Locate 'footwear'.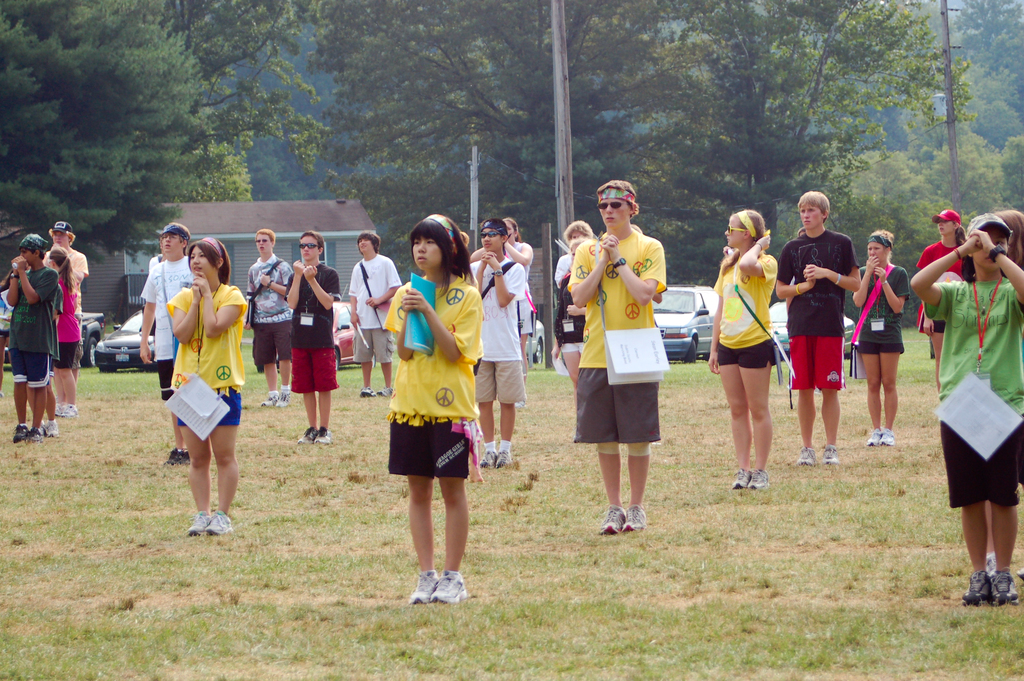
Bounding box: locate(56, 401, 76, 421).
